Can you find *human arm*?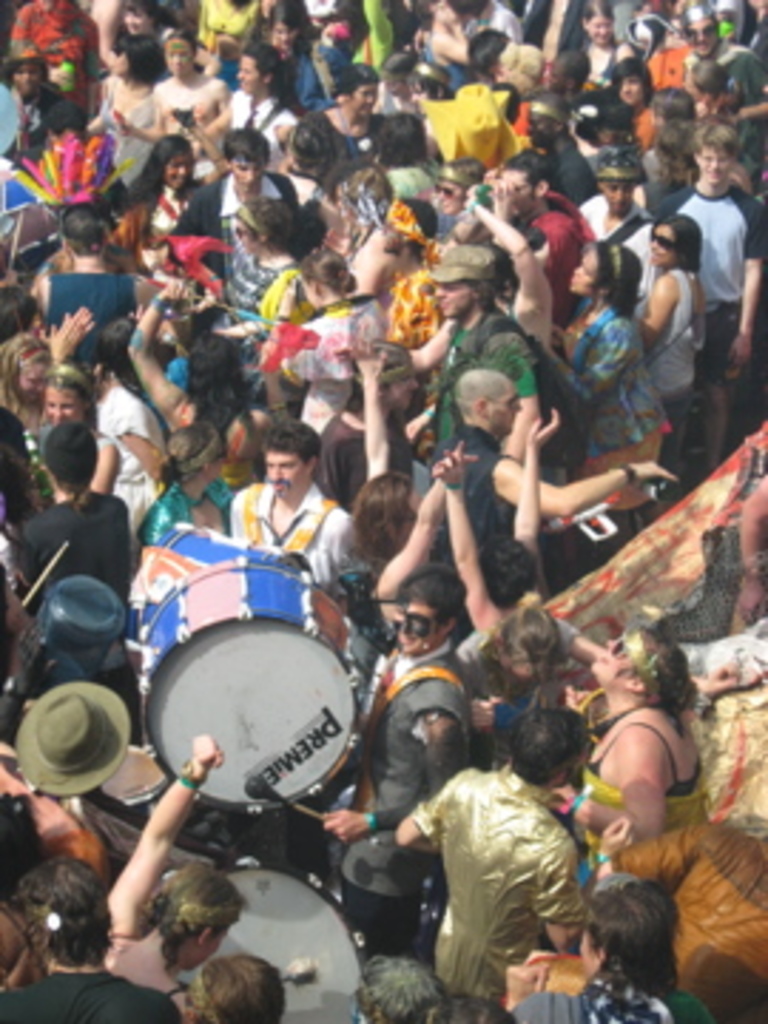
Yes, bounding box: 185/82/233/142.
